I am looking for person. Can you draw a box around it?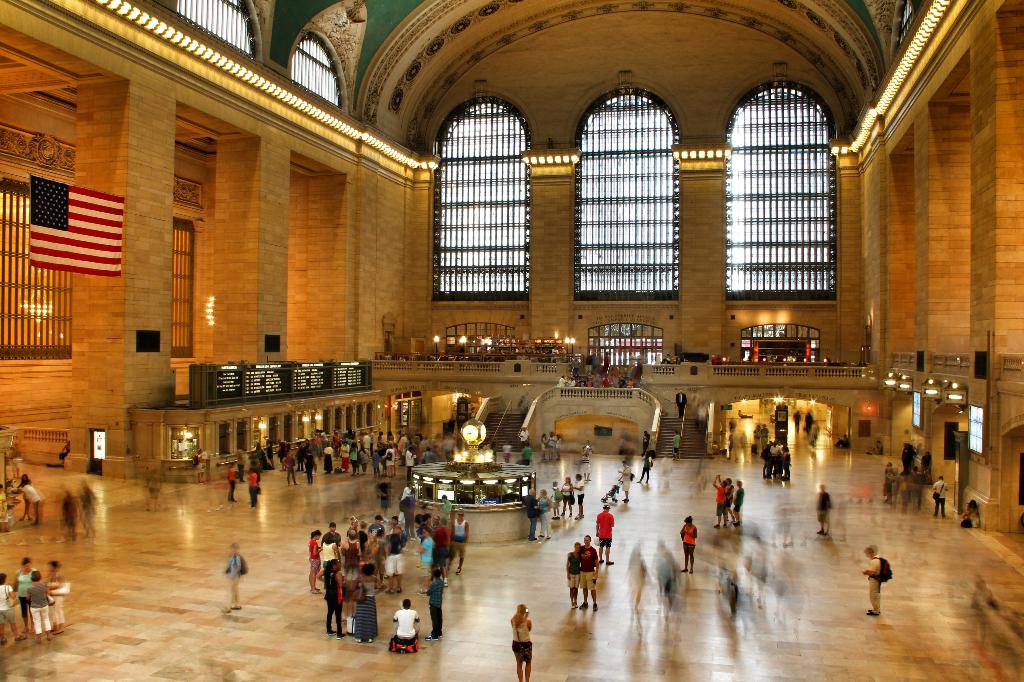
Sure, the bounding box is (x1=40, y1=559, x2=71, y2=637).
